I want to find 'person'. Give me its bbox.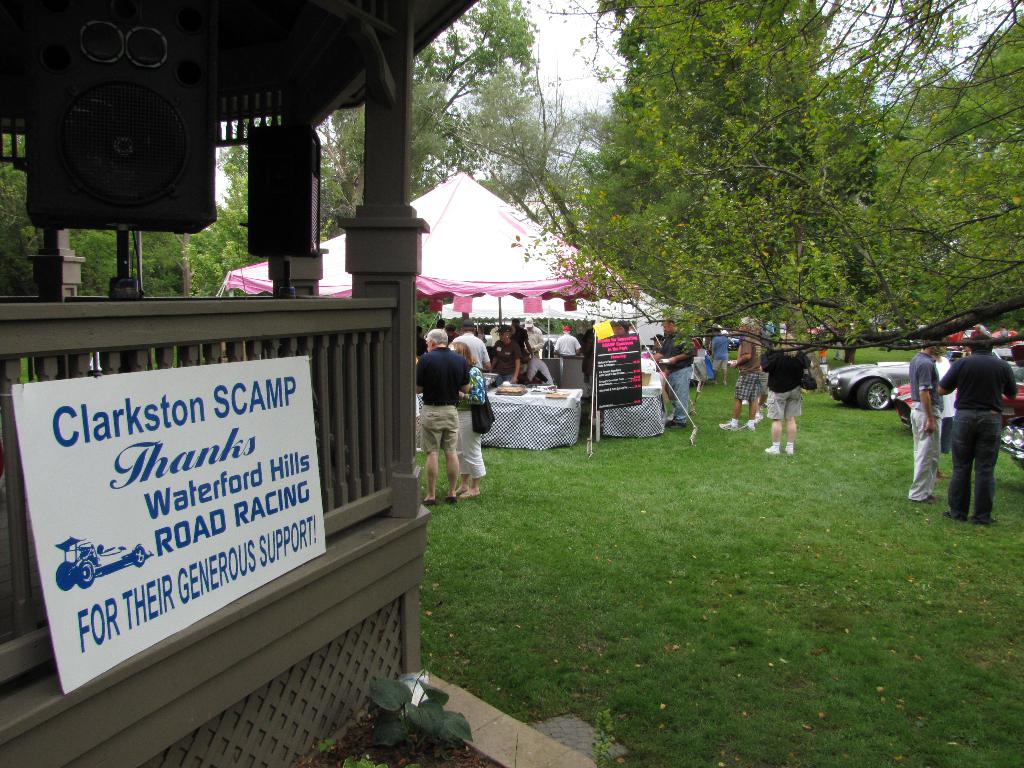
bbox=[936, 322, 1015, 524].
